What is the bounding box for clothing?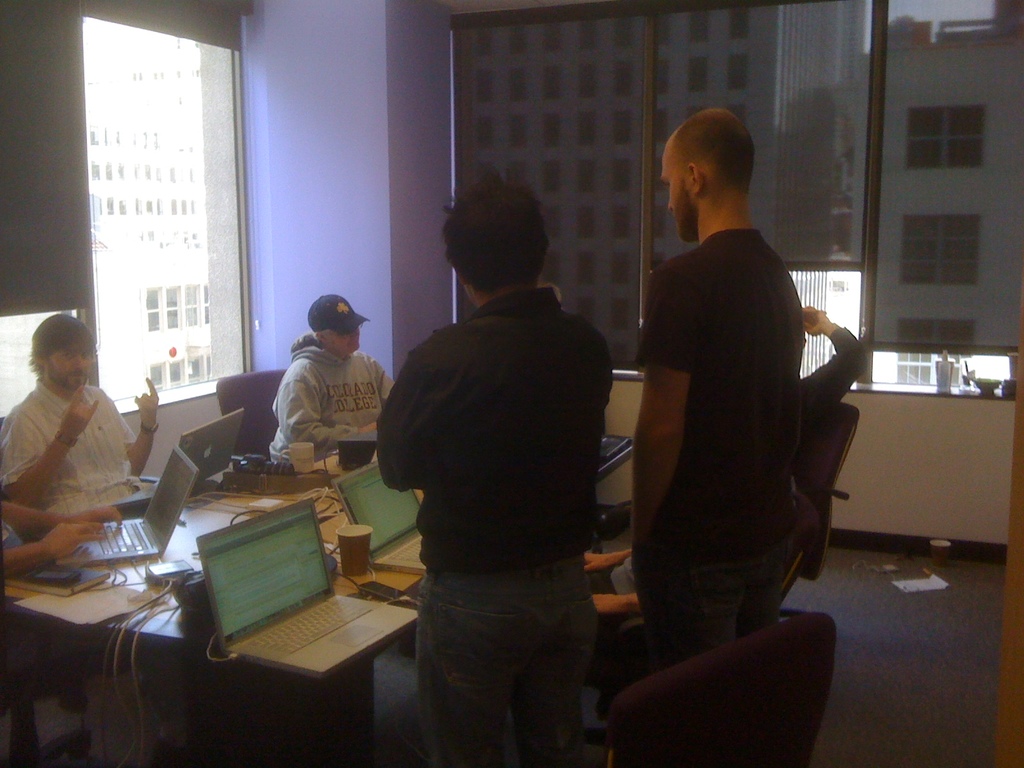
x1=0 y1=377 x2=163 y2=533.
